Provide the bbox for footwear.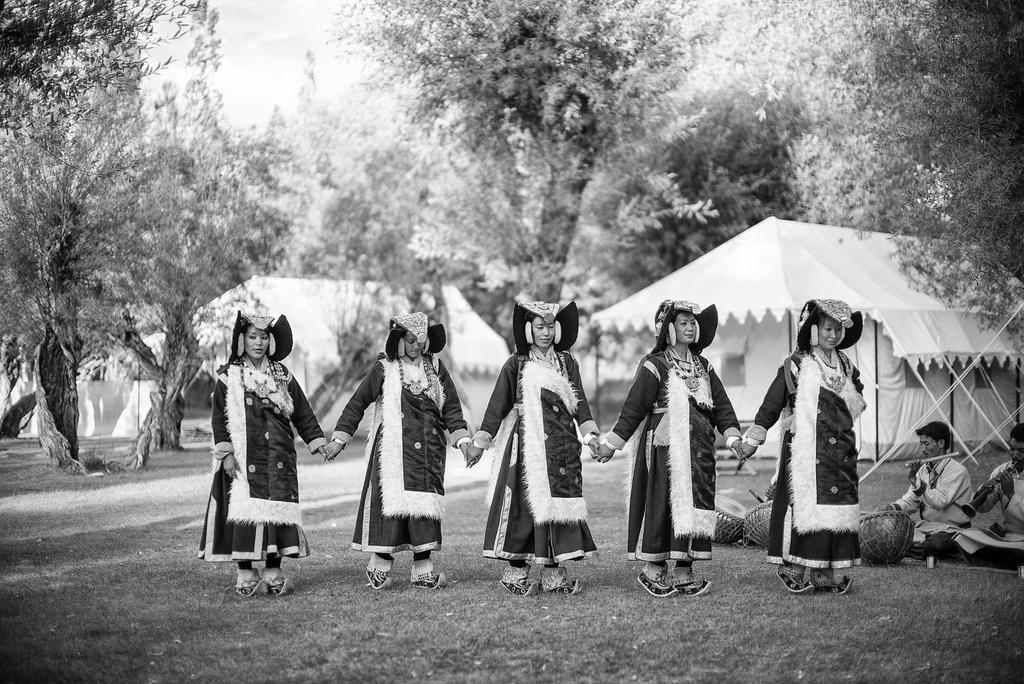
(672,568,713,596).
